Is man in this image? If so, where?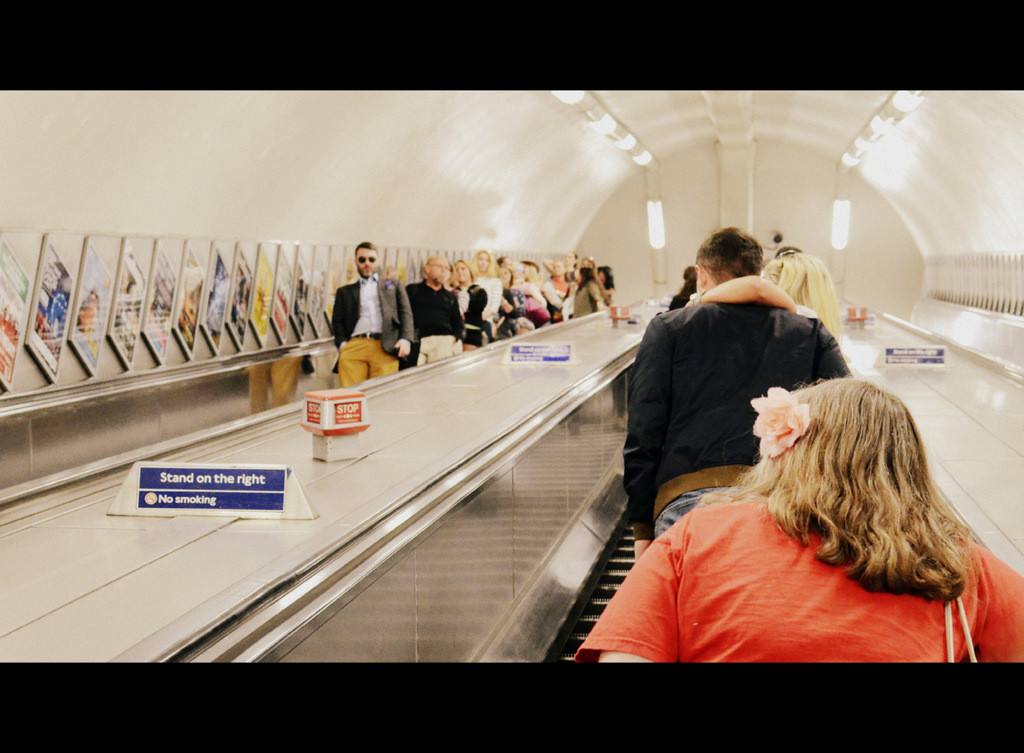
Yes, at Rect(468, 244, 505, 333).
